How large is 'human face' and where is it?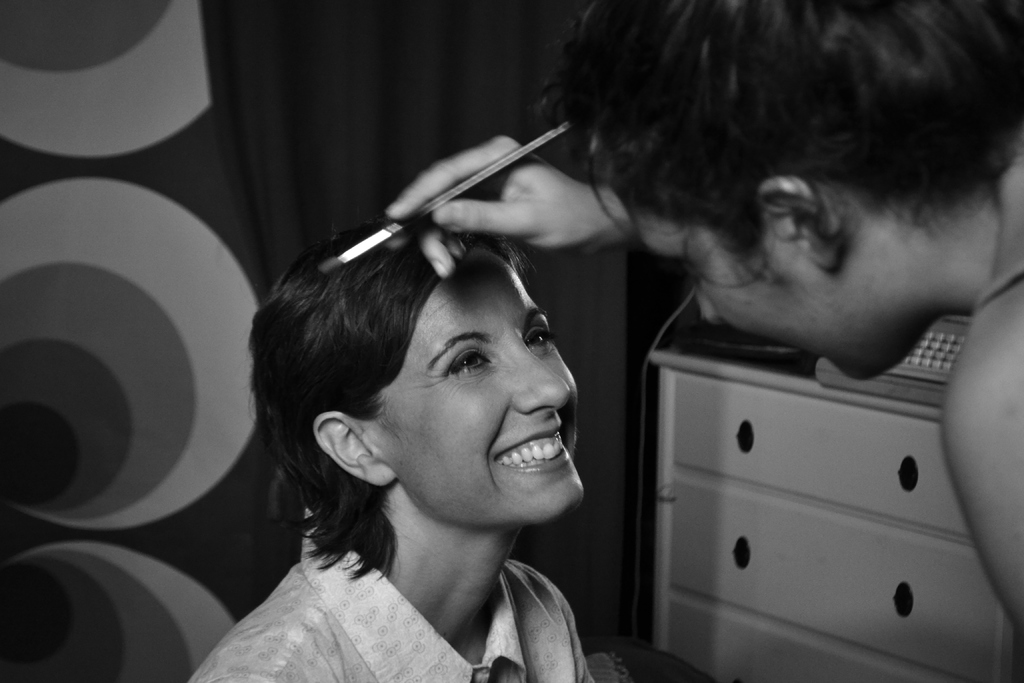
Bounding box: bbox=(627, 195, 879, 384).
